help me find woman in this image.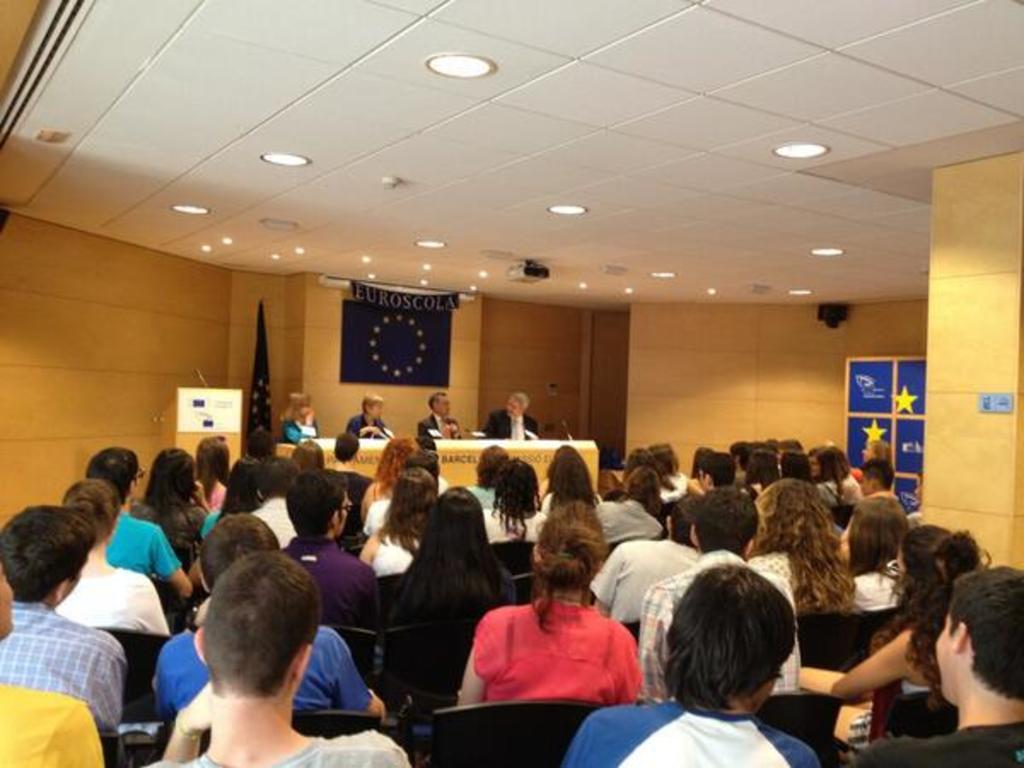
Found it: 276/384/323/452.
